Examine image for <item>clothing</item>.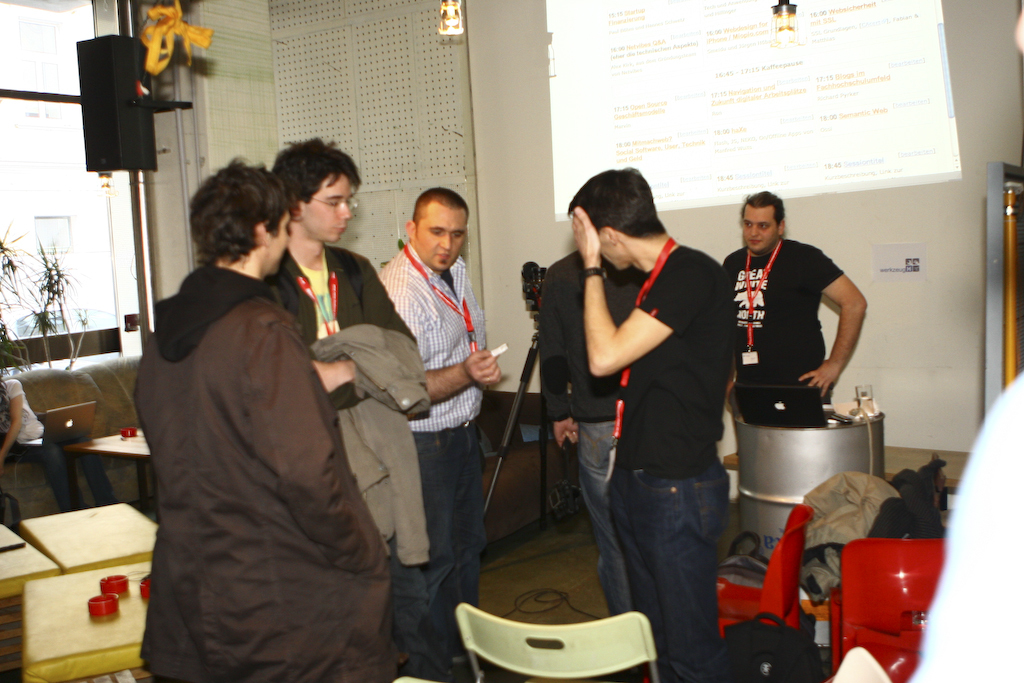
Examination result: (left=541, top=243, right=638, bottom=612).
